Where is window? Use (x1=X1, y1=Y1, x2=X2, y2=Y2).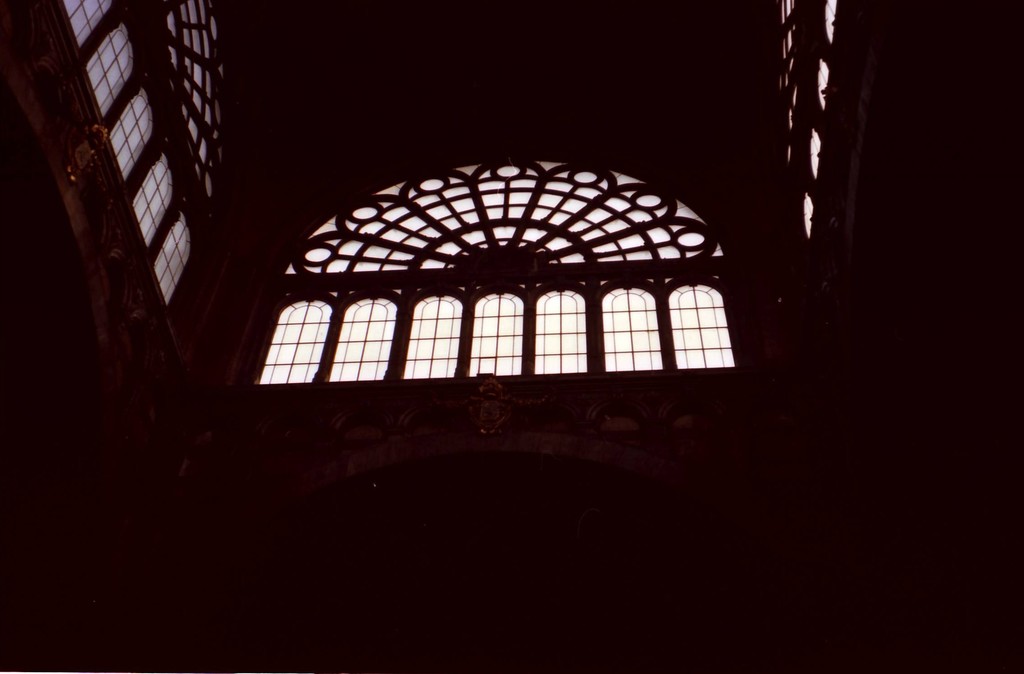
(x1=283, y1=156, x2=728, y2=276).
